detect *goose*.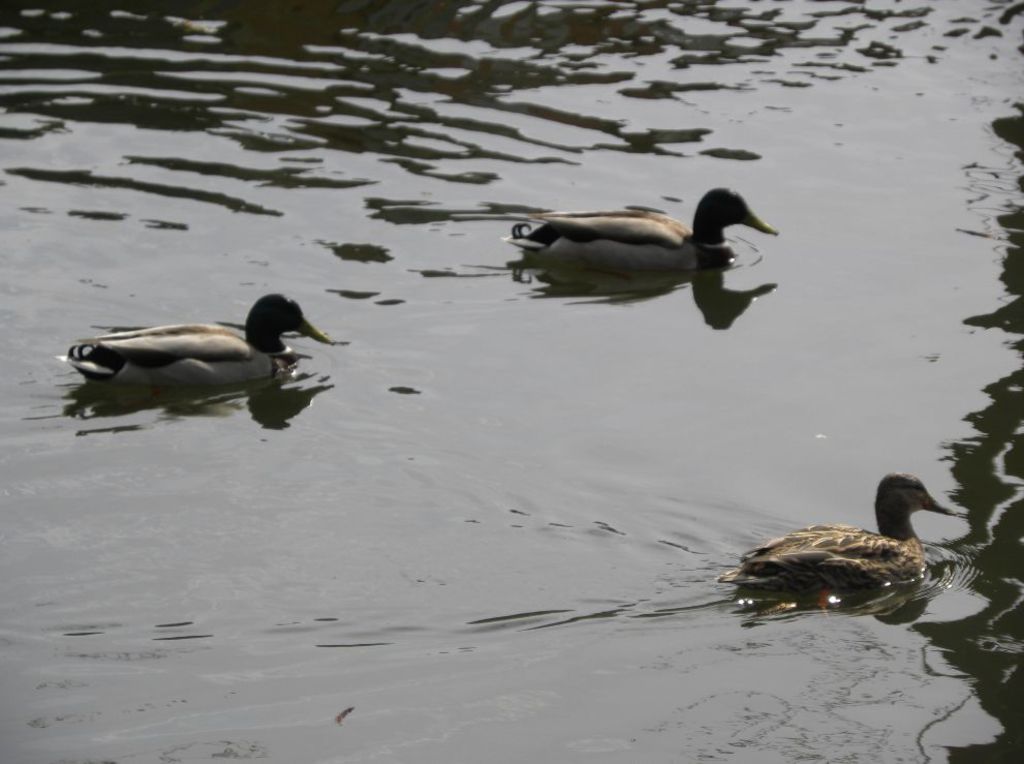
Detected at region(68, 293, 339, 390).
